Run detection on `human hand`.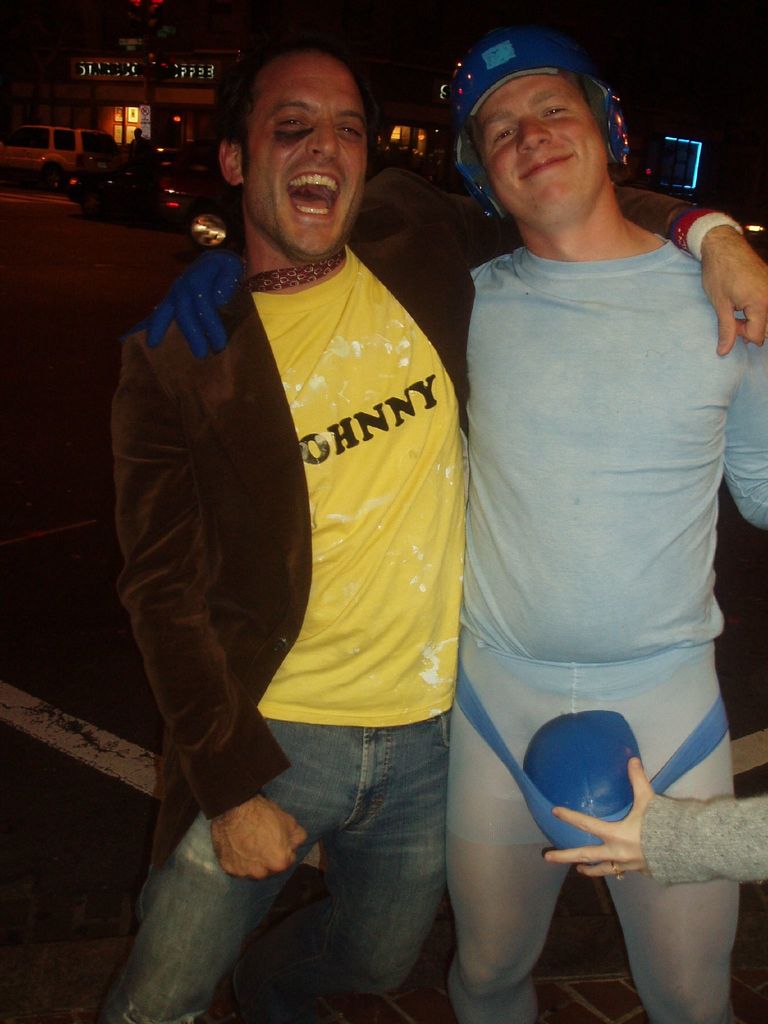
Result: rect(144, 251, 246, 358).
